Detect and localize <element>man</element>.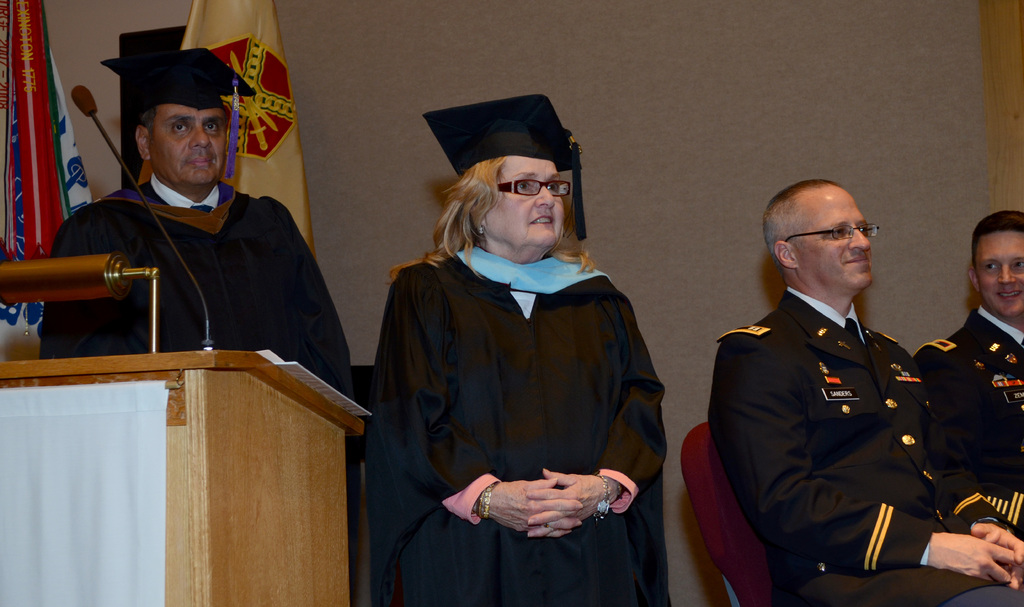
Localized at locate(711, 164, 963, 606).
